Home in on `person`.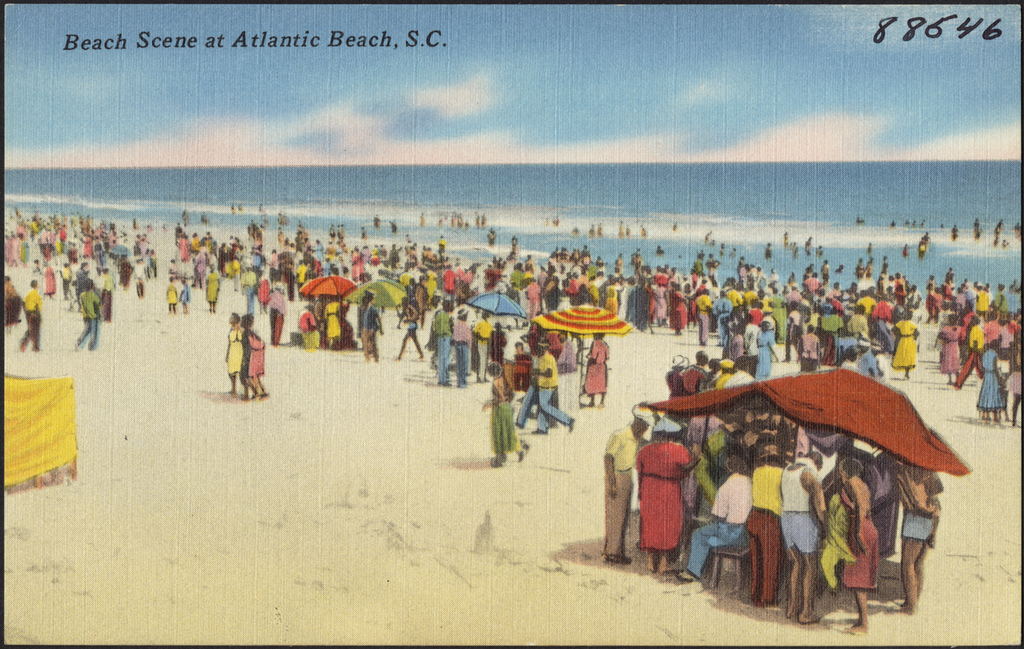
Homed in at x1=775, y1=447, x2=832, y2=629.
